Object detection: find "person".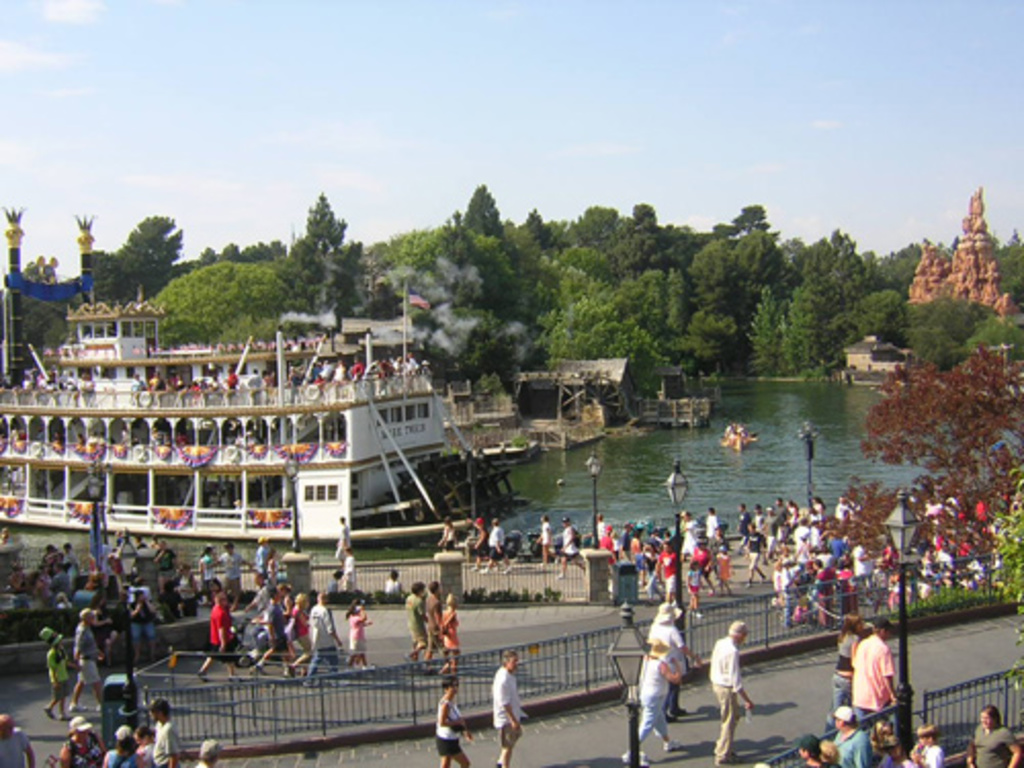
bbox=[4, 713, 37, 766].
